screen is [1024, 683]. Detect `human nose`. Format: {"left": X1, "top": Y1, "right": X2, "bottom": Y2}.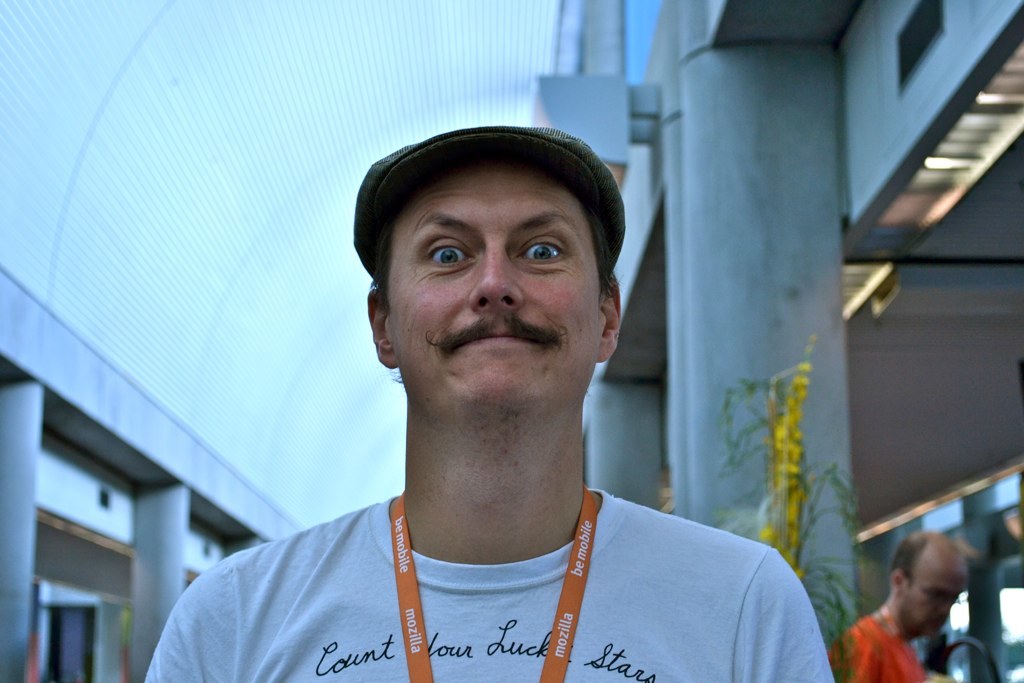
{"left": 940, "top": 603, "right": 950, "bottom": 615}.
